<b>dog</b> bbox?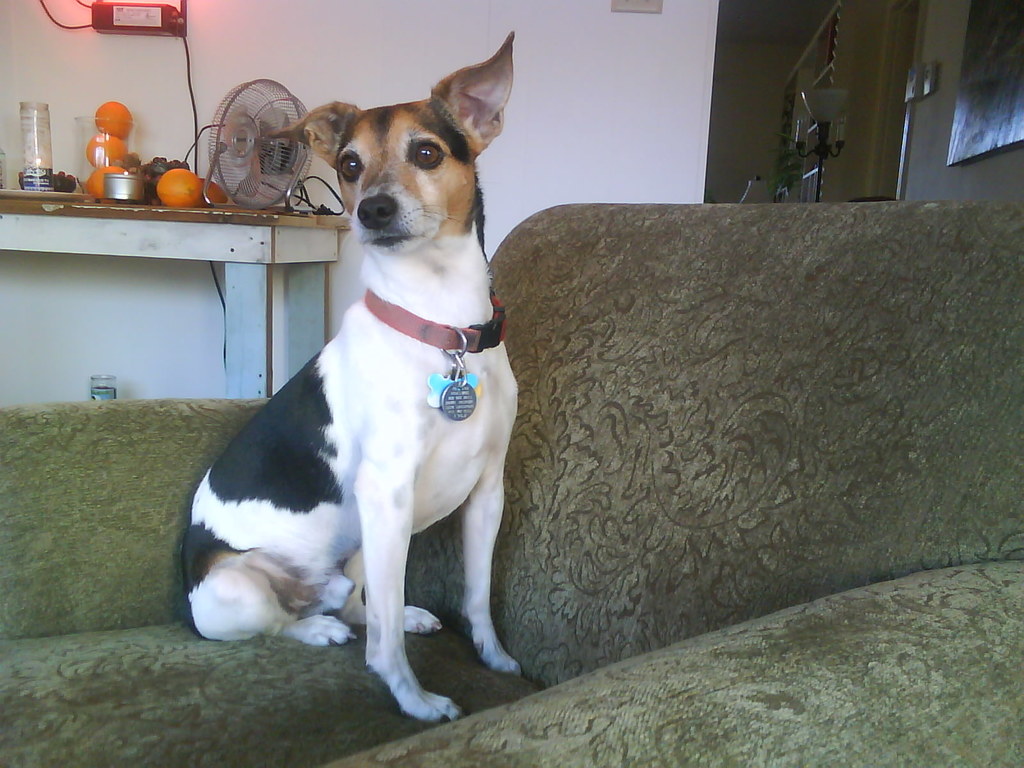
x1=180, y1=32, x2=525, y2=728
